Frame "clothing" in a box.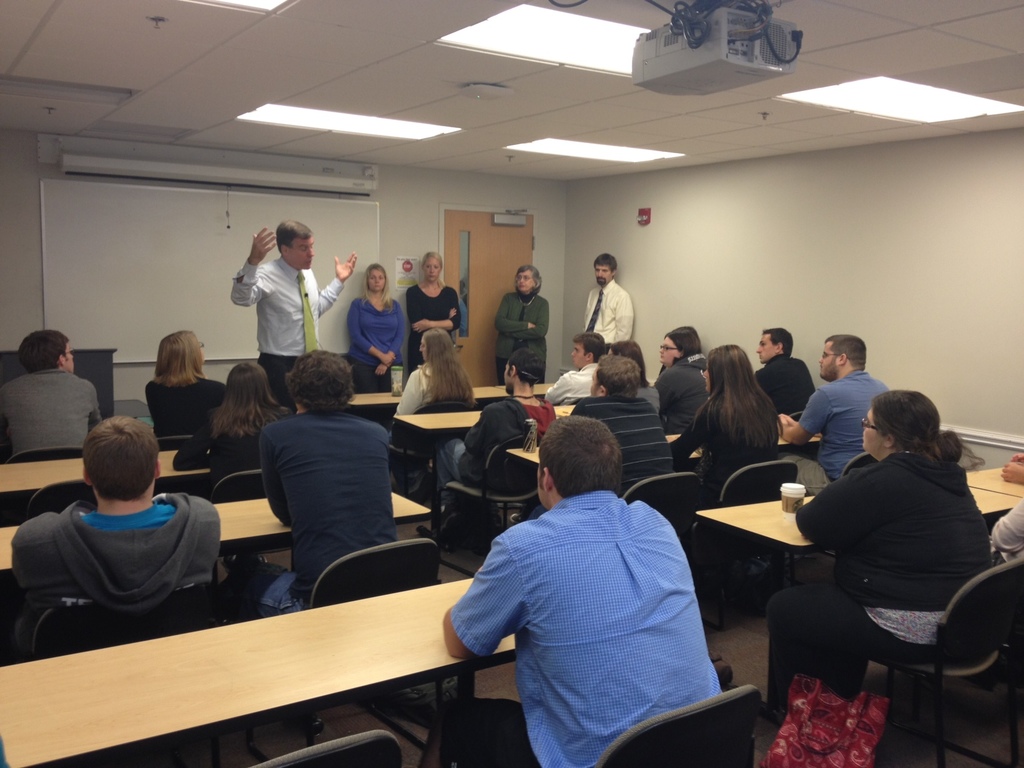
x1=767, y1=452, x2=993, y2=698.
